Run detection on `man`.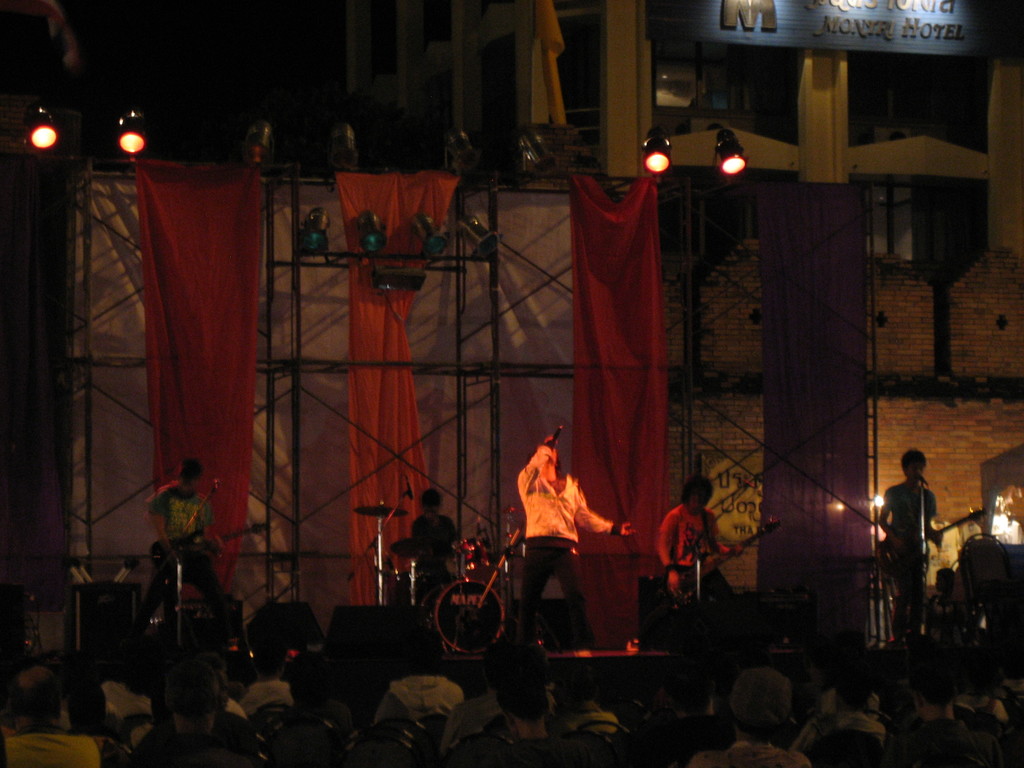
Result: locate(0, 669, 95, 767).
